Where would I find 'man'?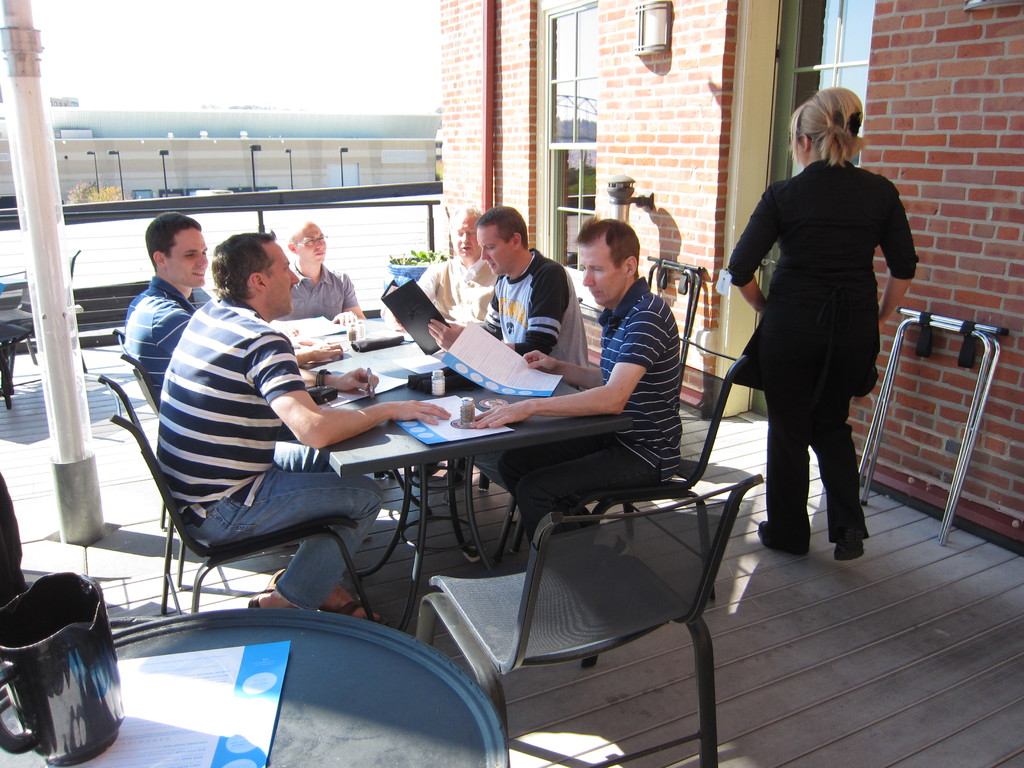
At detection(477, 218, 683, 550).
